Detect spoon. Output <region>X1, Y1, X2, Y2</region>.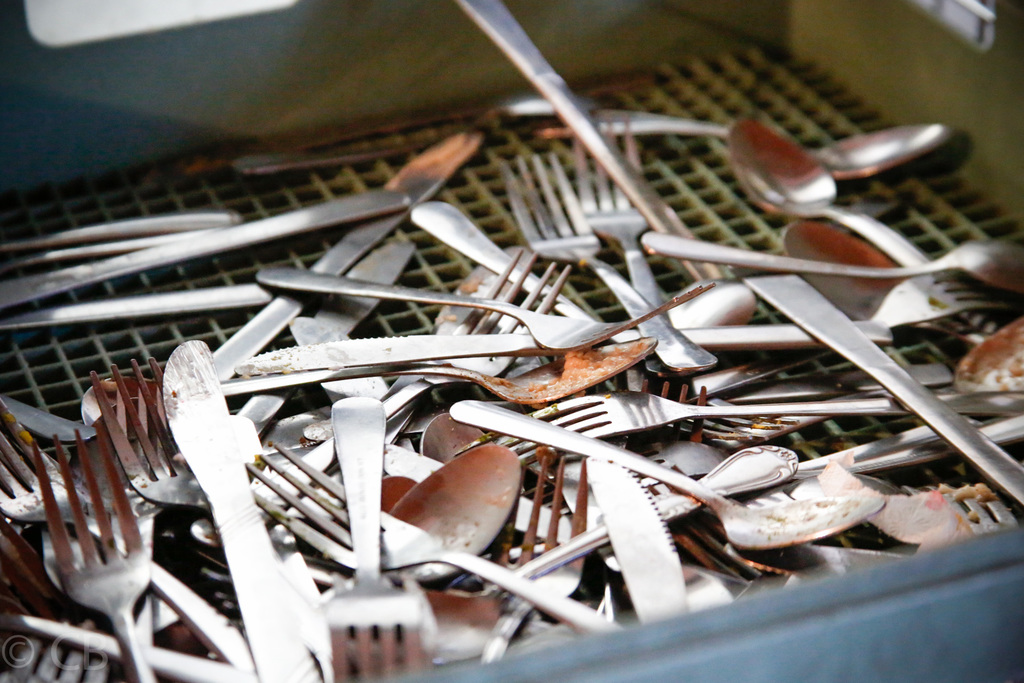
<region>588, 108, 955, 179</region>.
